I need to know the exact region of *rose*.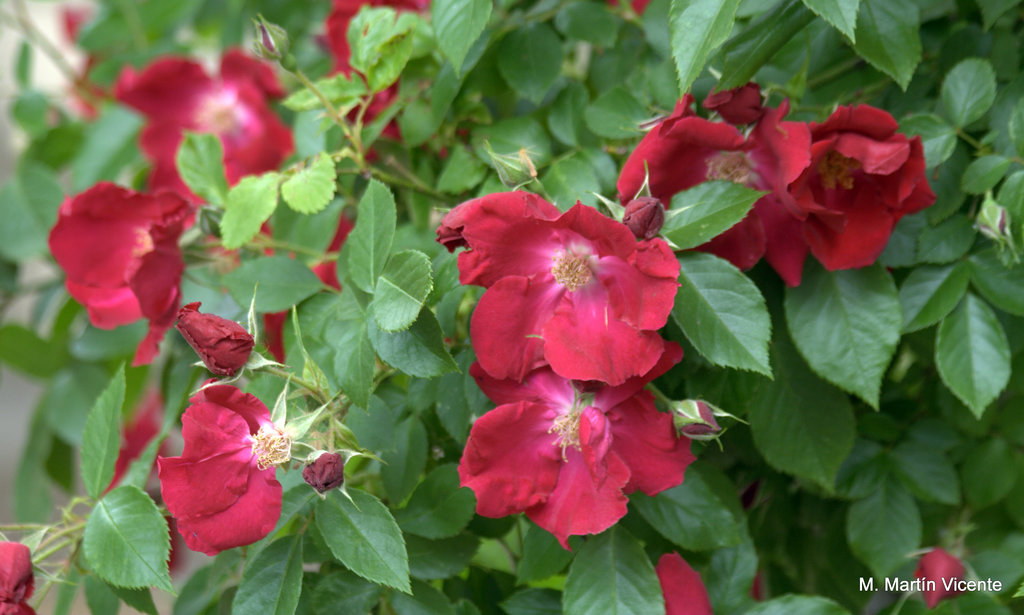
Region: {"x1": 618, "y1": 92, "x2": 938, "y2": 290}.
